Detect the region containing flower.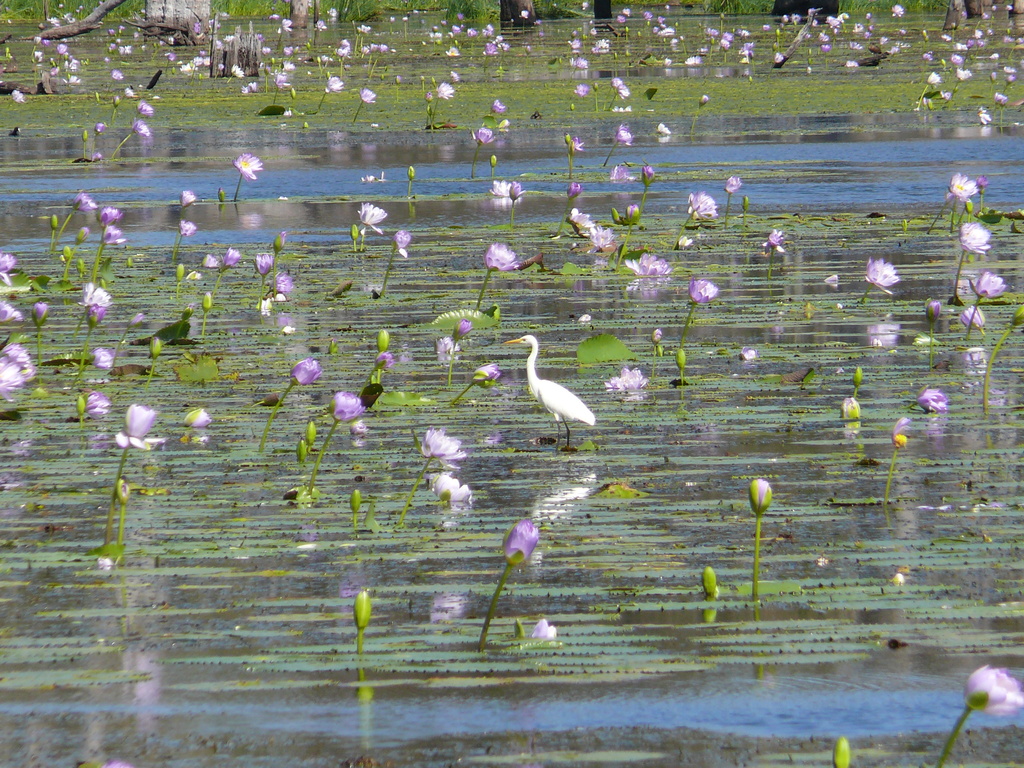
detection(178, 220, 196, 236).
